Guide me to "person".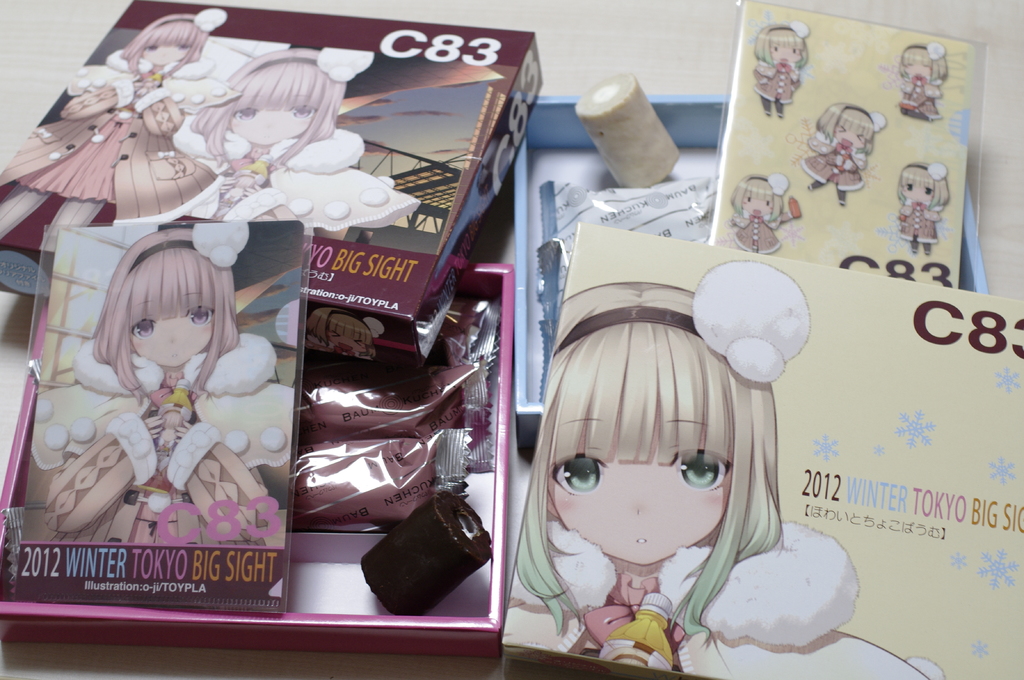
Guidance: bbox=[751, 21, 805, 120].
